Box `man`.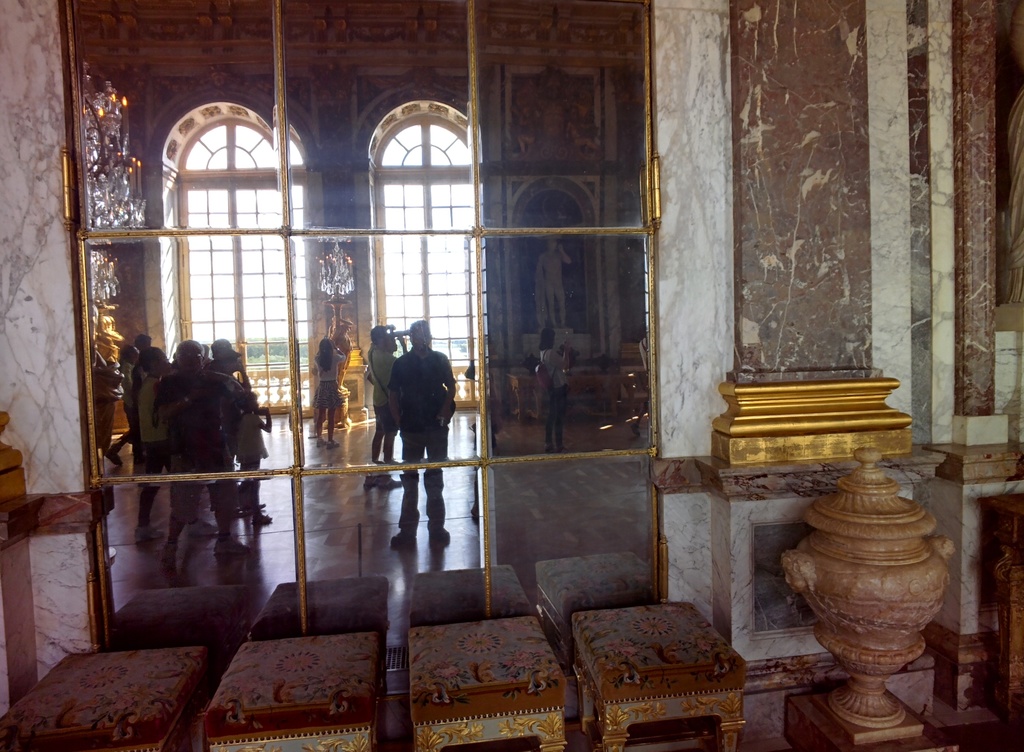
(360,323,406,503).
